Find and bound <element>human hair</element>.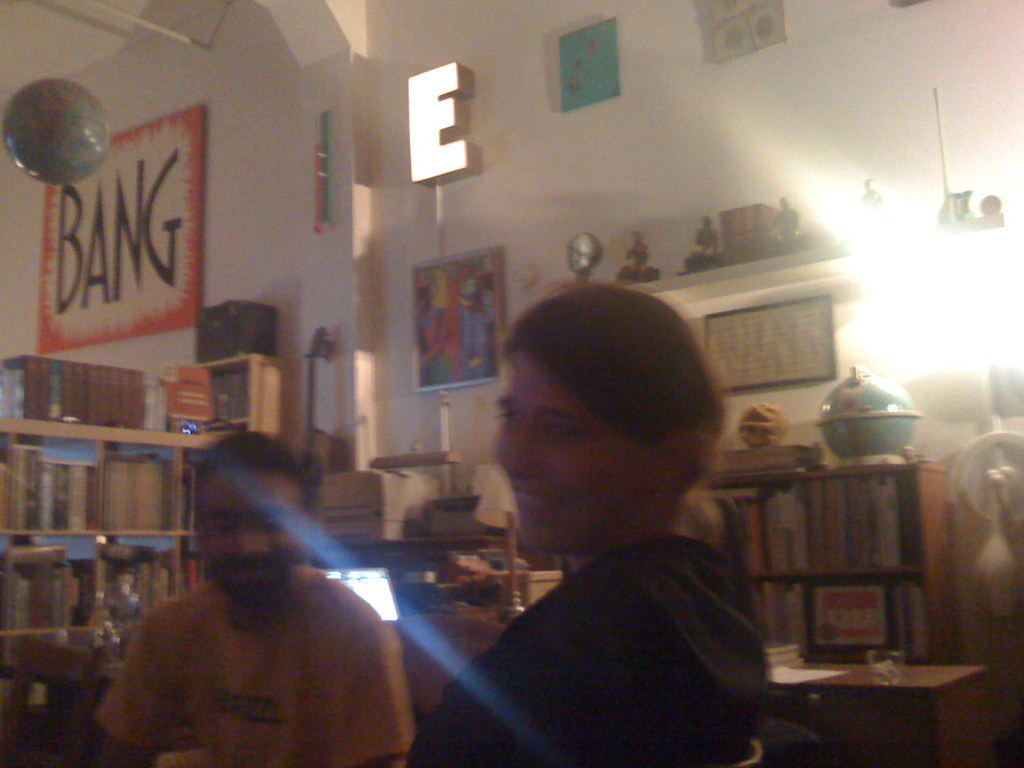
Bound: [500, 291, 721, 504].
